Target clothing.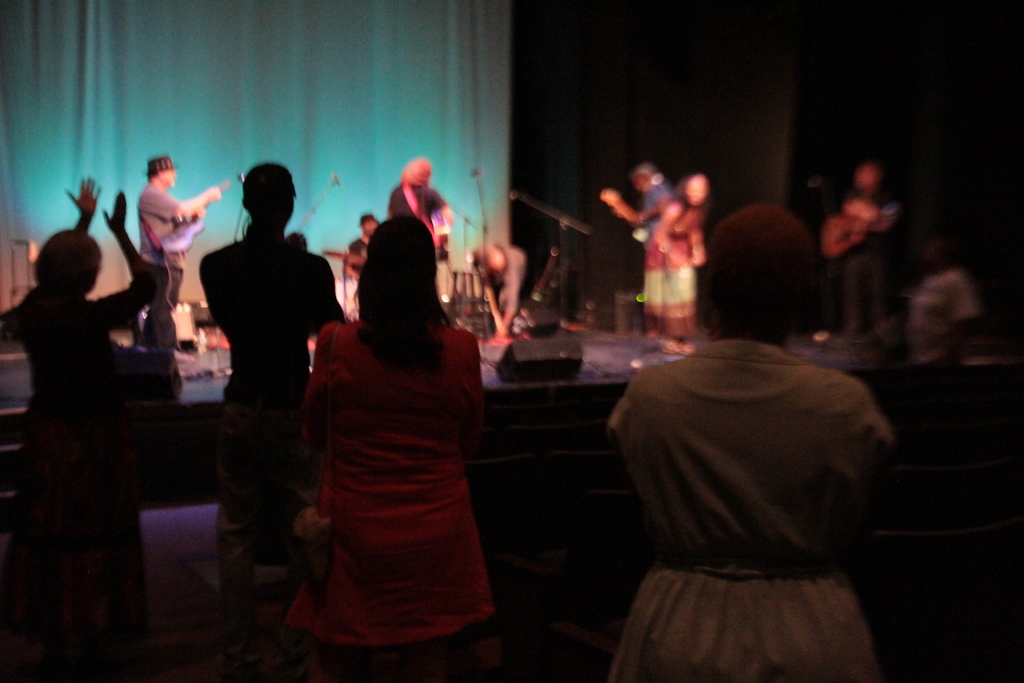
Target region: BBox(591, 308, 897, 670).
